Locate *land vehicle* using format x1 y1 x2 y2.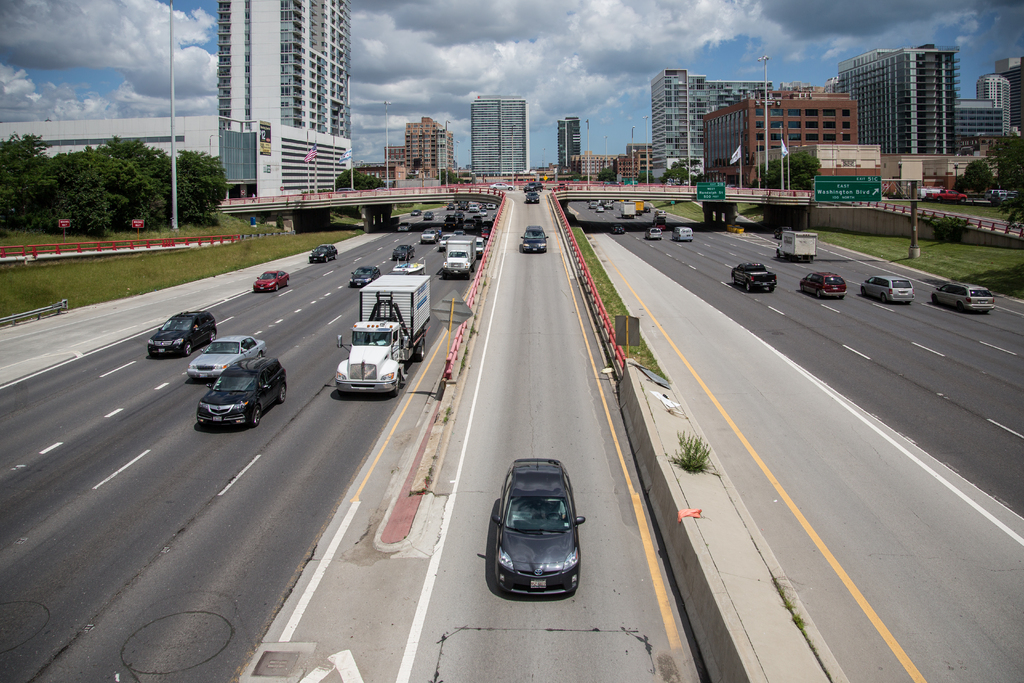
463 216 475 230.
